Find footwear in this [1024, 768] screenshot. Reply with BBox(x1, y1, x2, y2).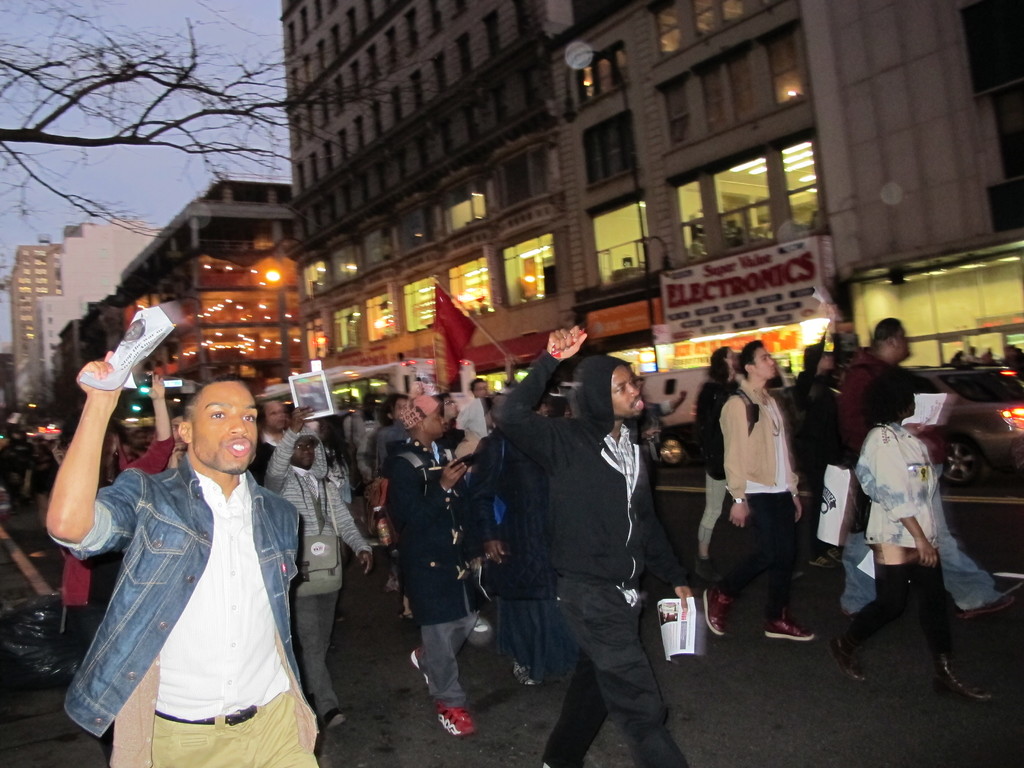
BBox(831, 611, 868, 683).
